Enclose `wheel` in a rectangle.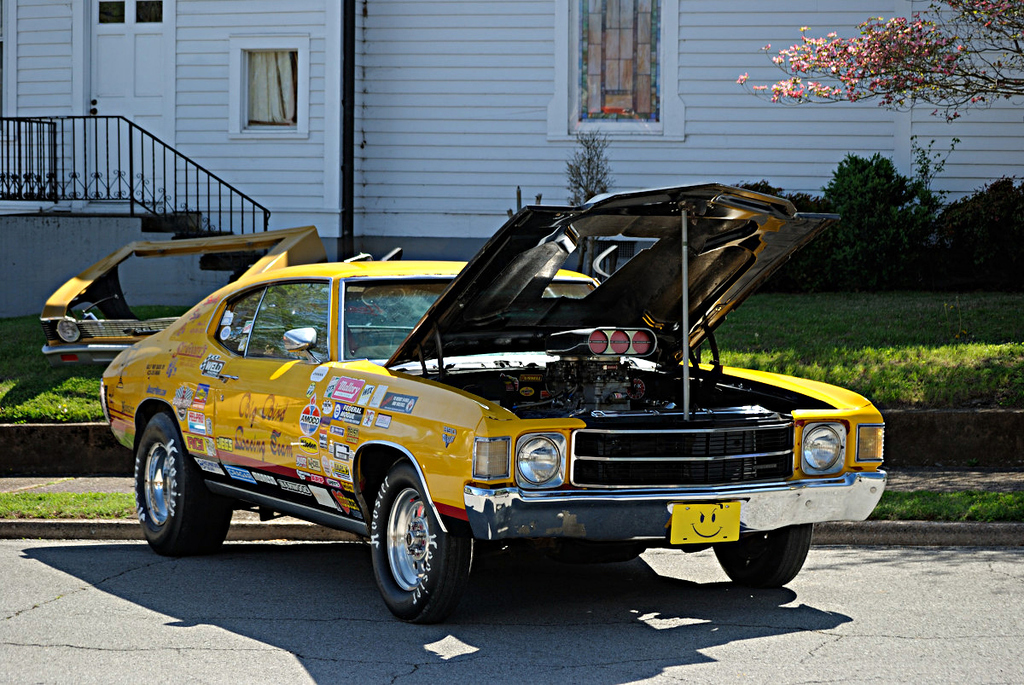
[left=372, top=471, right=492, bottom=615].
